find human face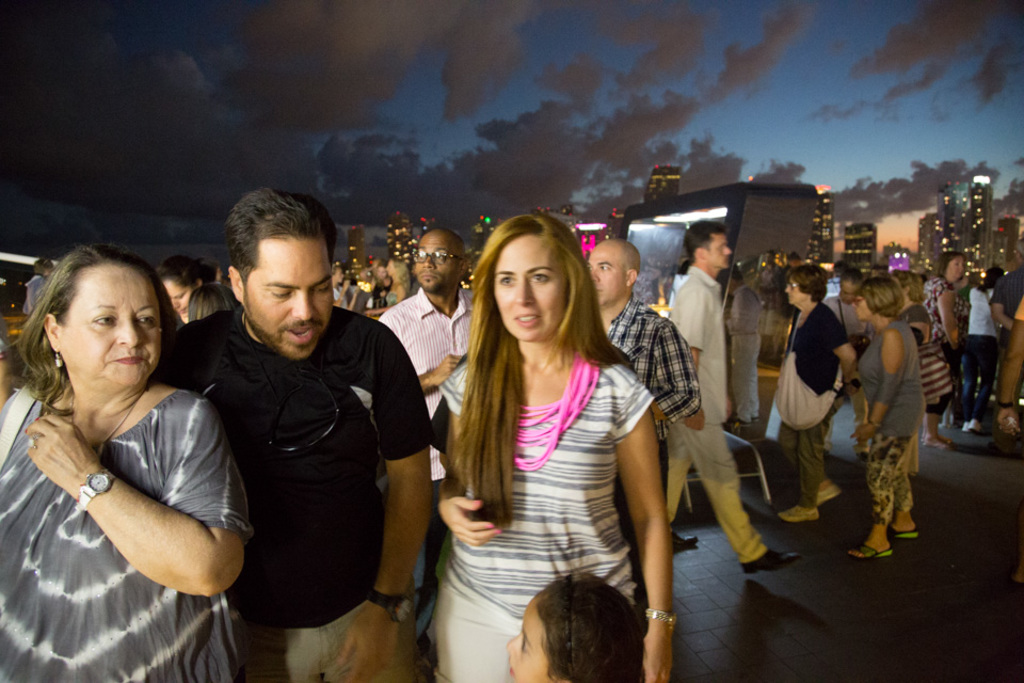
x1=492, y1=237, x2=570, y2=338
